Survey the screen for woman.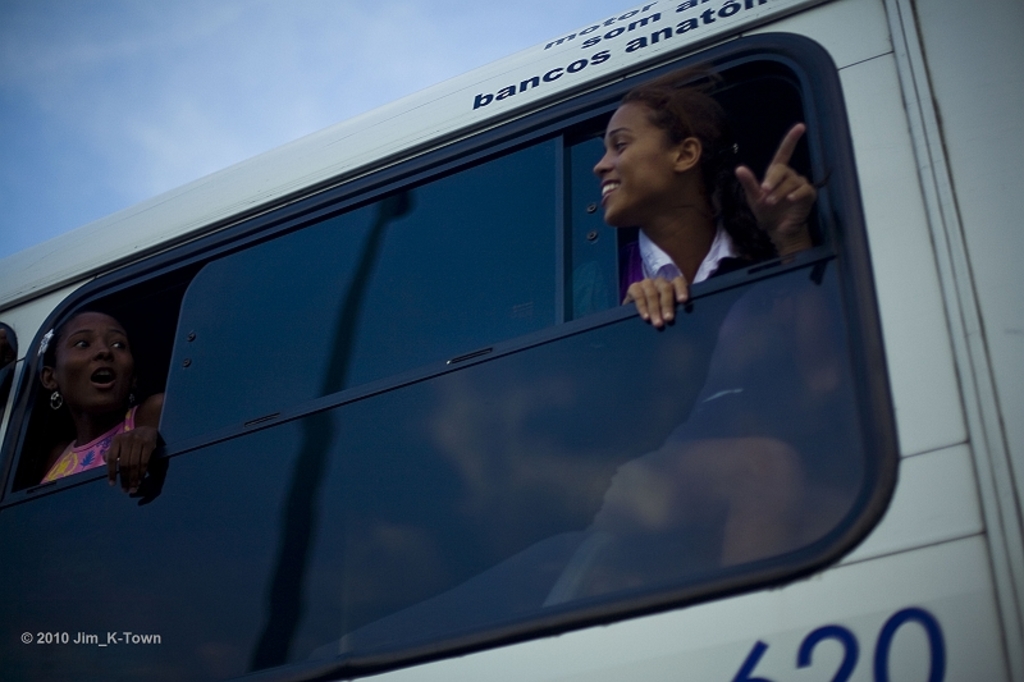
Survey found: left=588, top=78, right=836, bottom=322.
